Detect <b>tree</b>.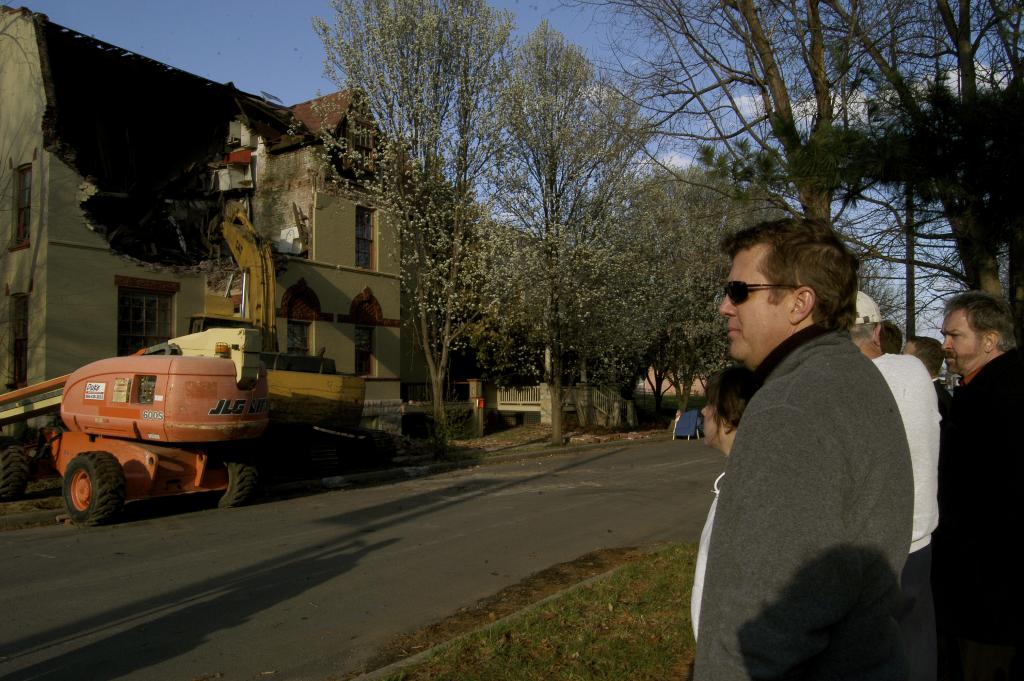
Detected at (x1=590, y1=166, x2=819, y2=441).
